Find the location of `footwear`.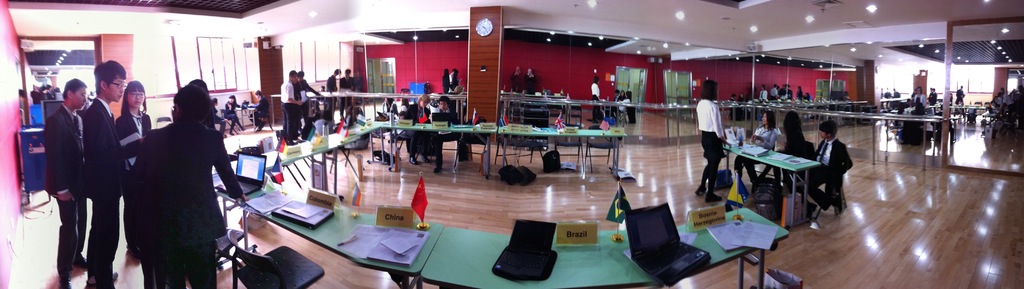
Location: 421/158/431/163.
